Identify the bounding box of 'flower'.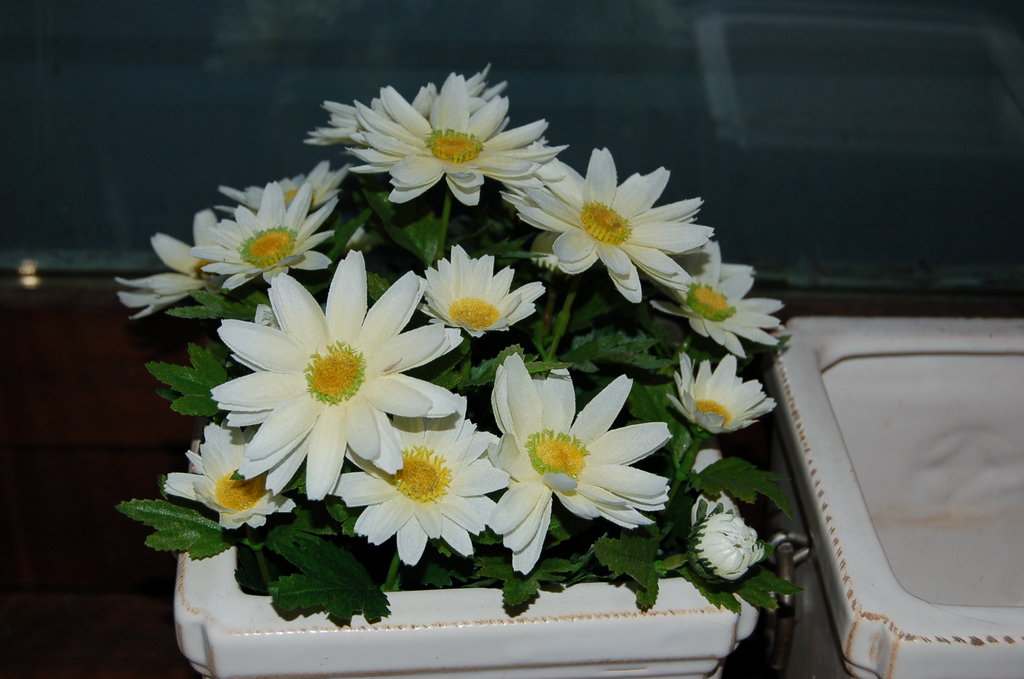
box=[165, 416, 298, 531].
